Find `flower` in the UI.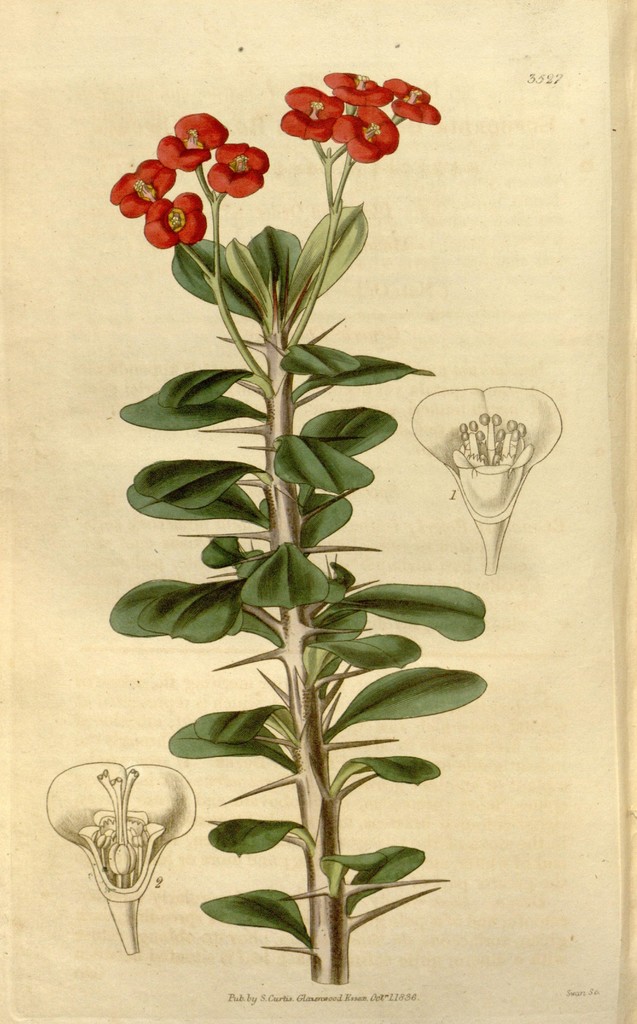
UI element at [x1=281, y1=79, x2=348, y2=140].
